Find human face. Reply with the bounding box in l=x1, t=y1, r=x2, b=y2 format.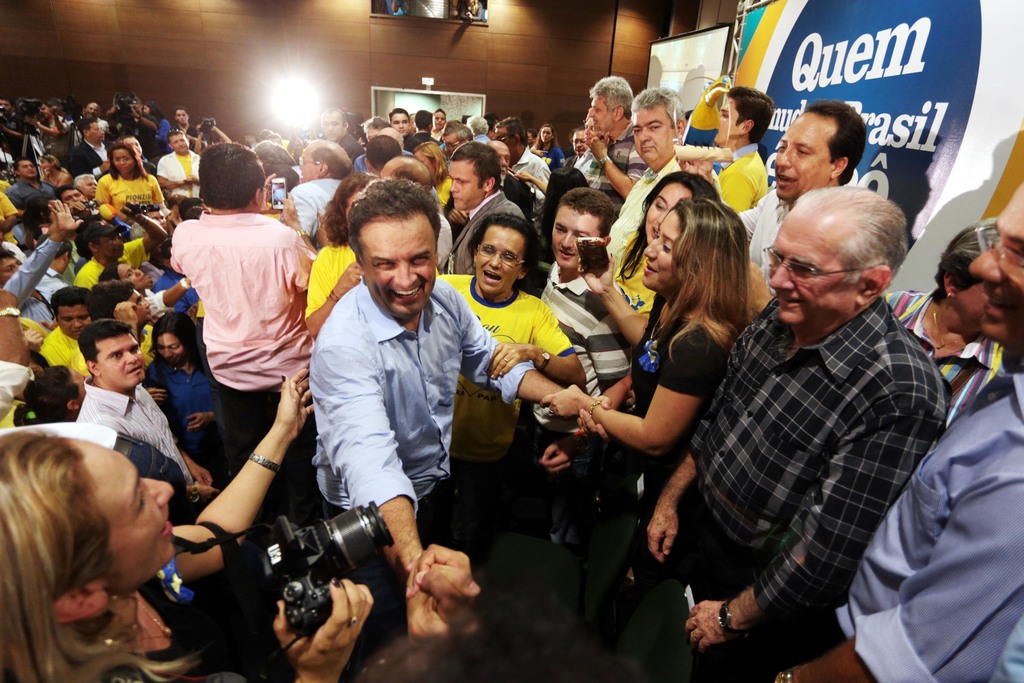
l=555, t=206, r=596, b=265.
